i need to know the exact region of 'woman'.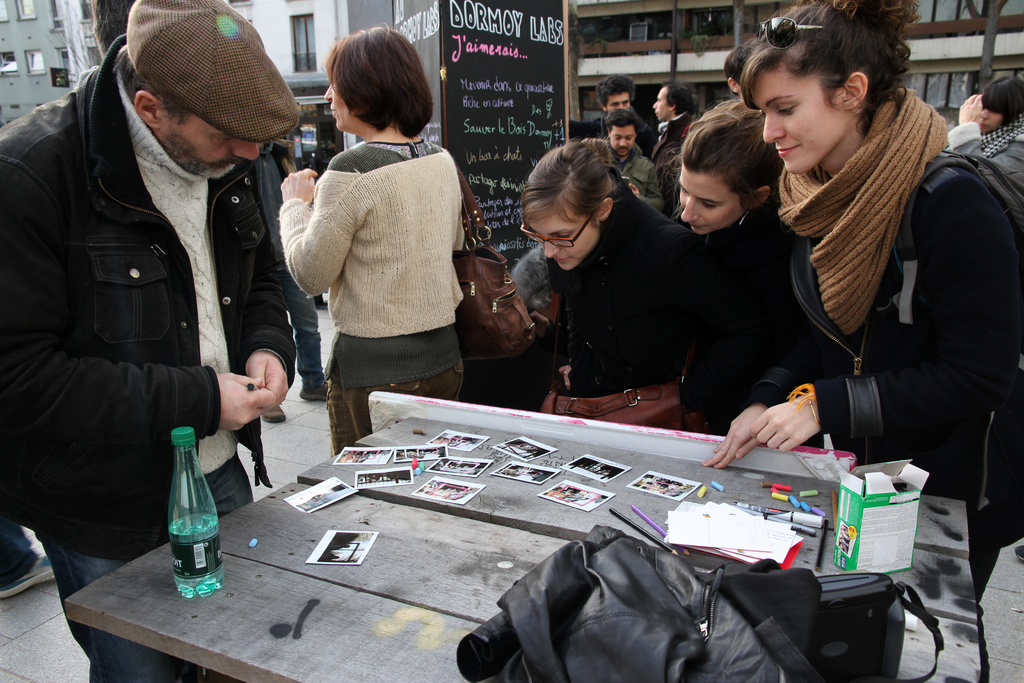
Region: {"left": 666, "top": 94, "right": 831, "bottom": 461}.
